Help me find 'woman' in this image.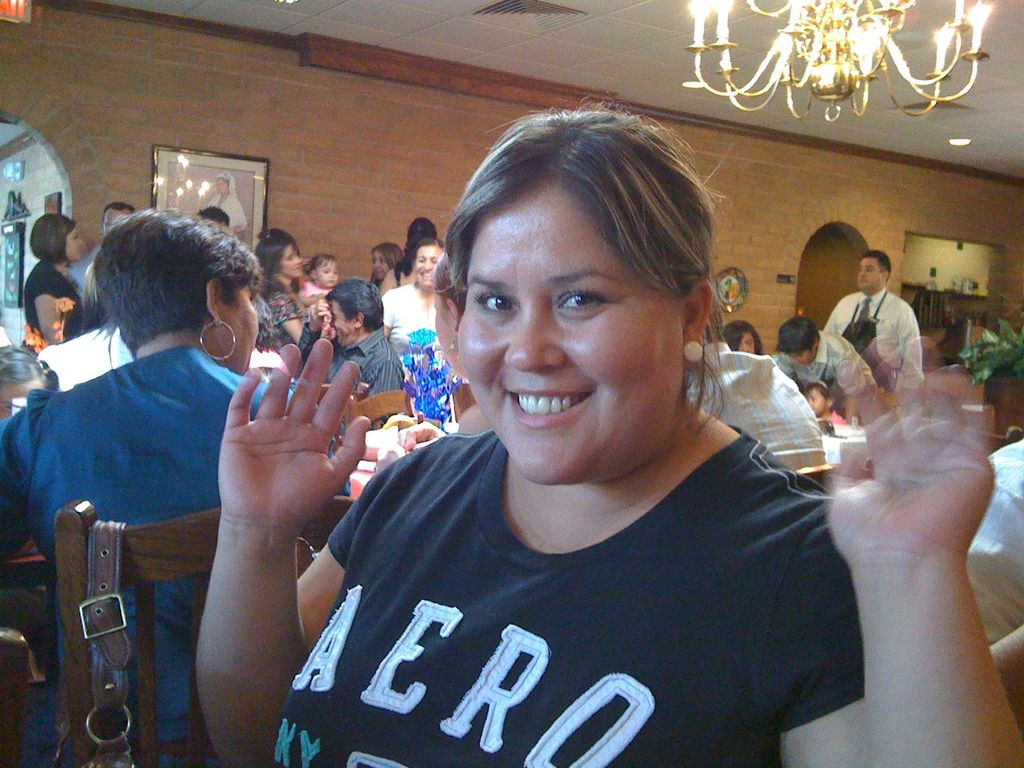
Found it: box(361, 241, 401, 288).
